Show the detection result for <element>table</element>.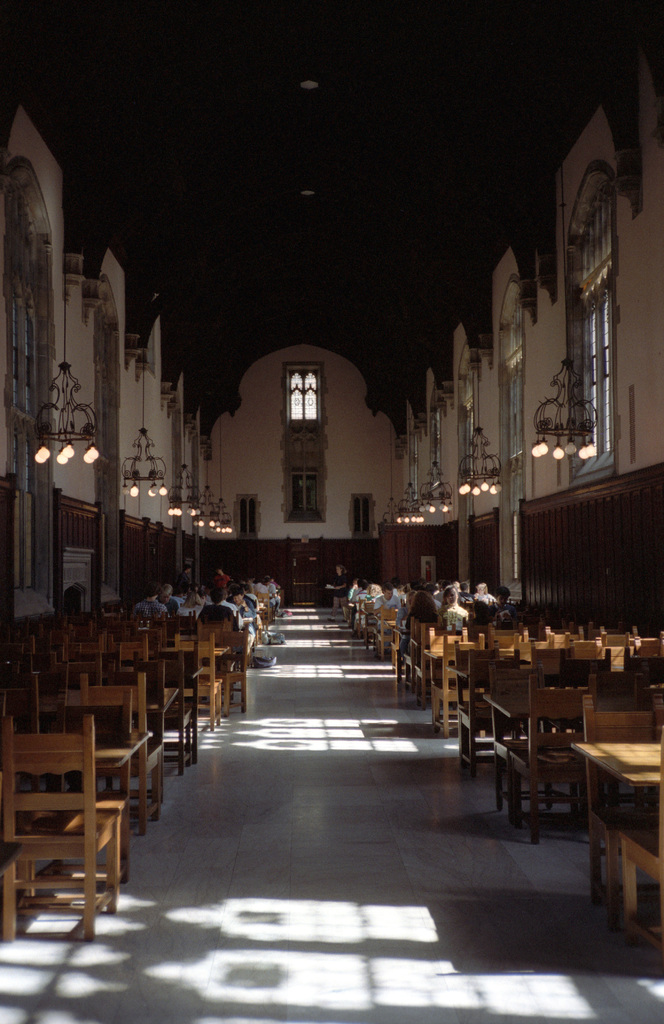
Rect(29, 639, 229, 719).
